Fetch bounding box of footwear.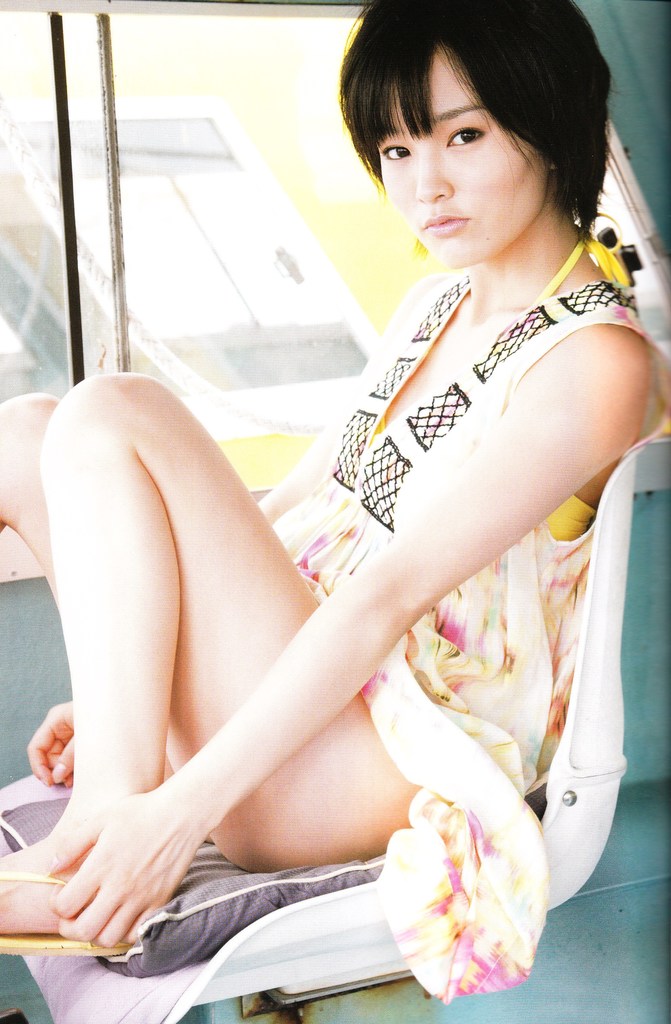
Bbox: select_region(0, 872, 129, 959).
